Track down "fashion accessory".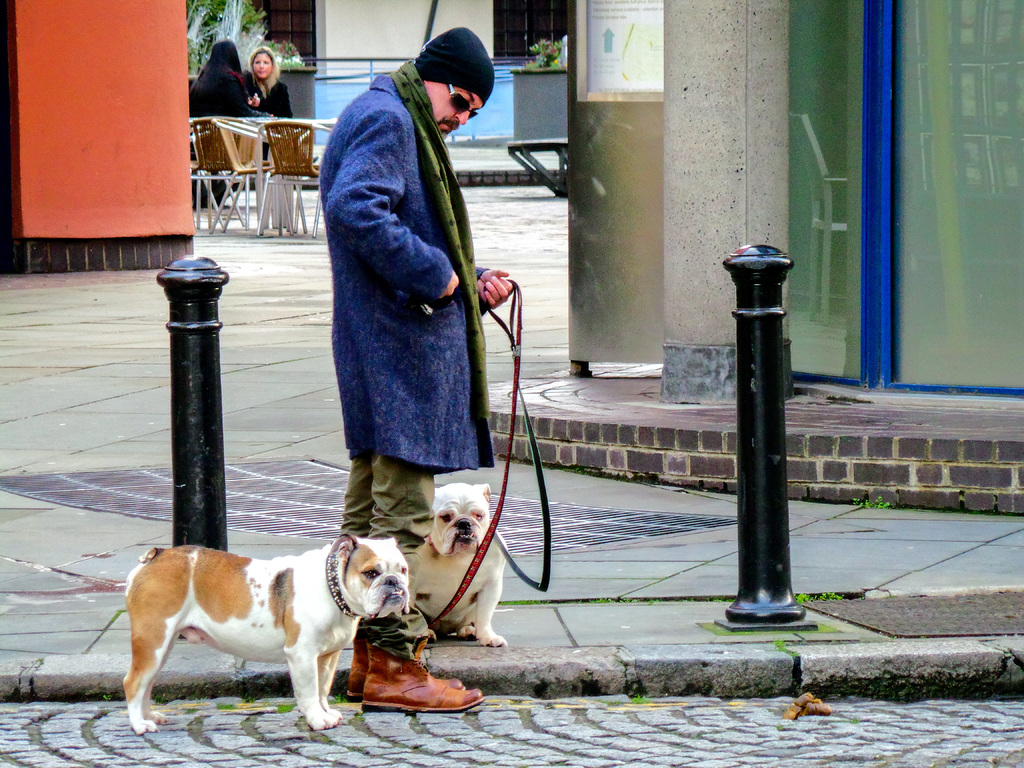
Tracked to <box>360,630,485,714</box>.
